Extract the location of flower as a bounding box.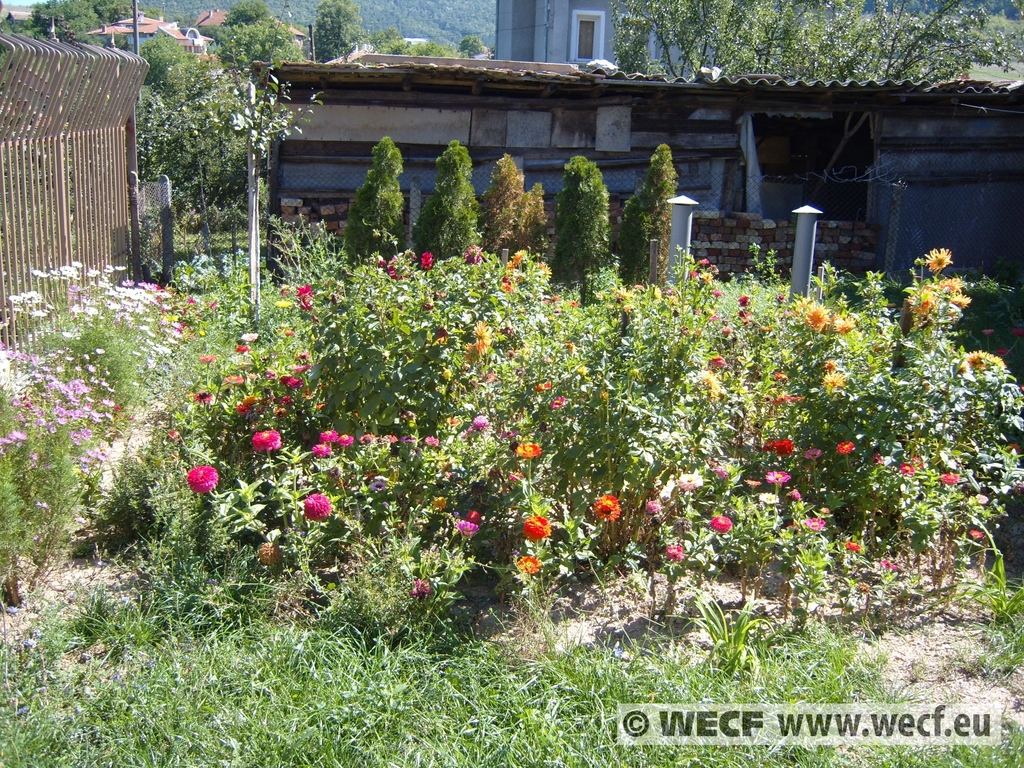
[left=516, top=442, right=541, bottom=460].
